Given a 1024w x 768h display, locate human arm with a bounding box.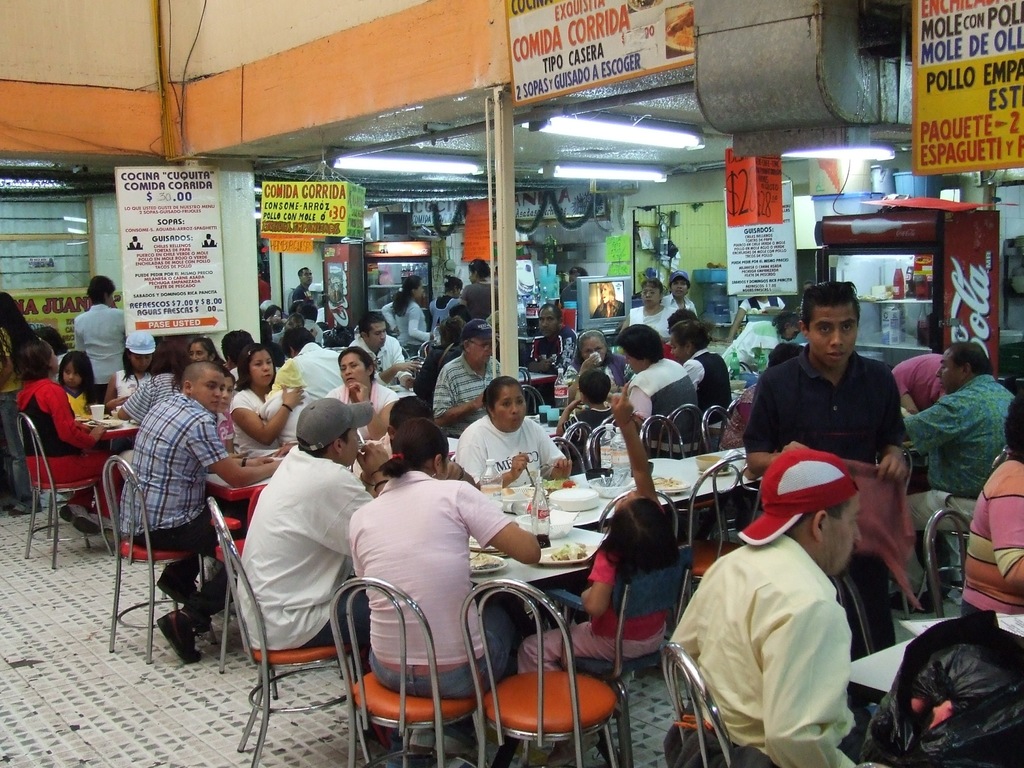
Located: 192,410,307,490.
